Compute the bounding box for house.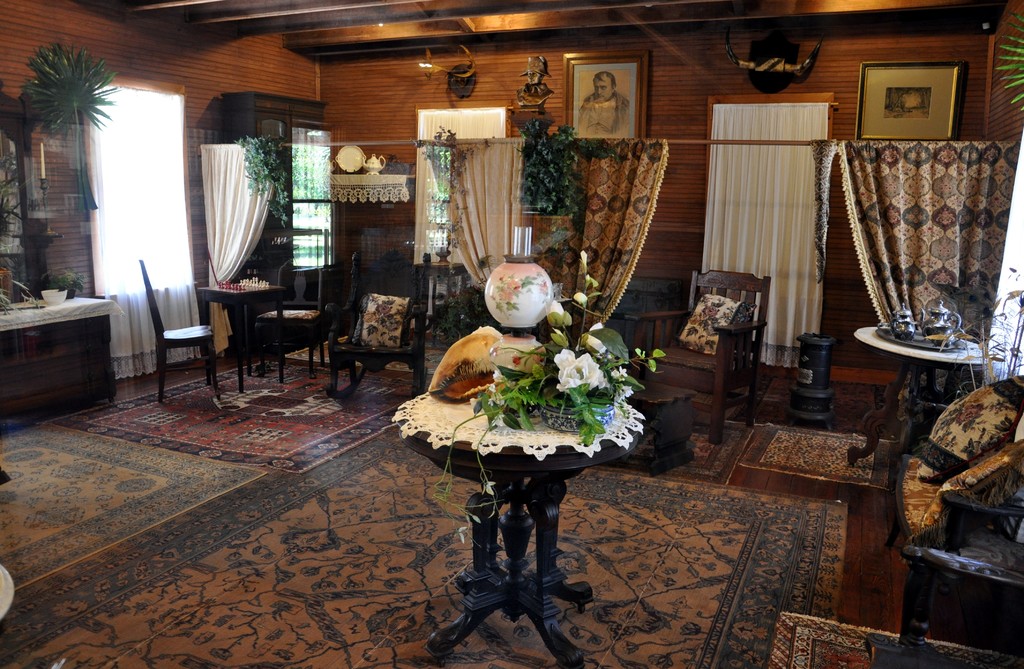
select_region(4, 0, 1023, 668).
